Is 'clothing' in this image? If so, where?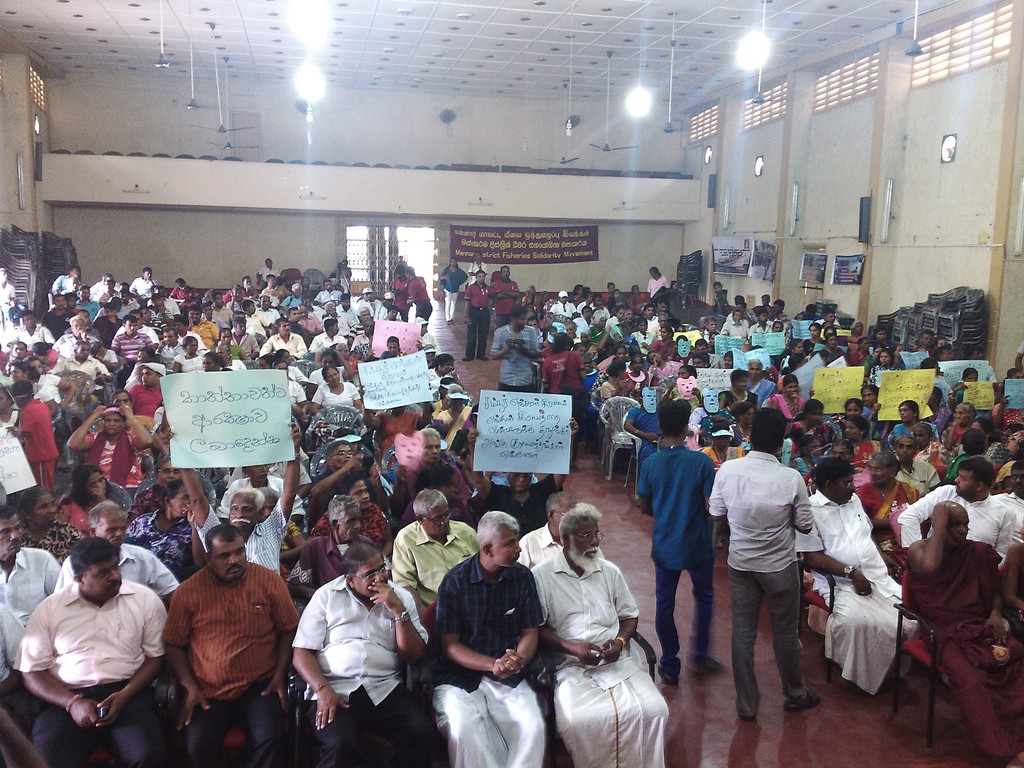
Yes, at BBox(826, 556, 888, 694).
